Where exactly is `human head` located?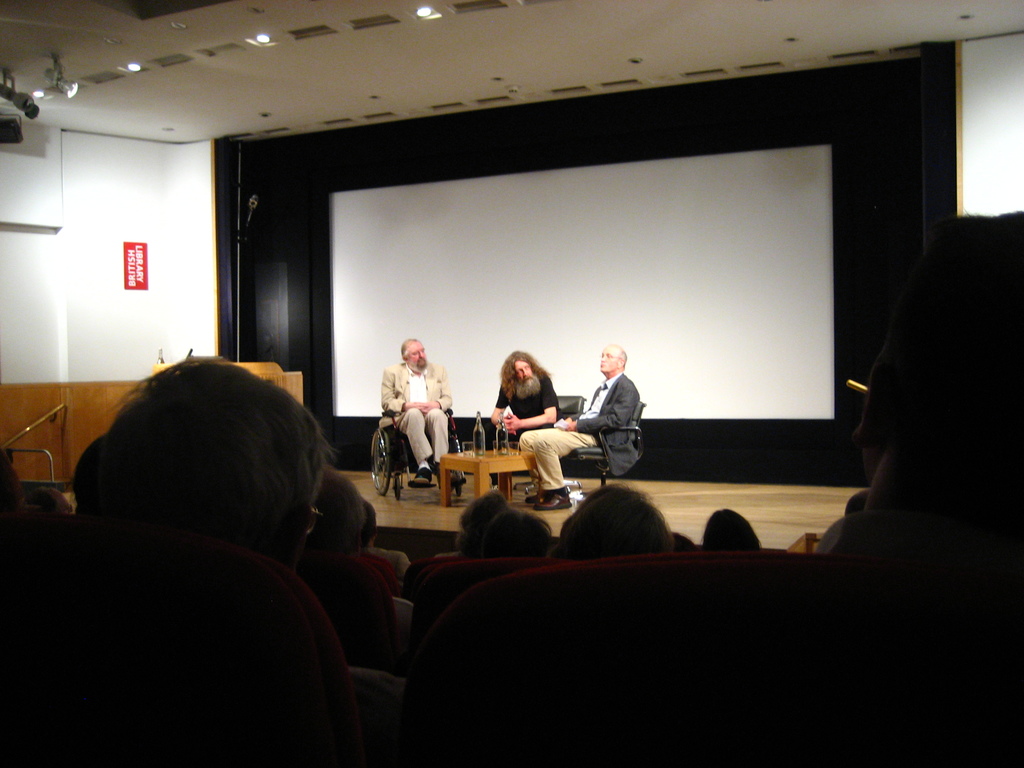
Its bounding box is l=664, t=532, r=691, b=557.
